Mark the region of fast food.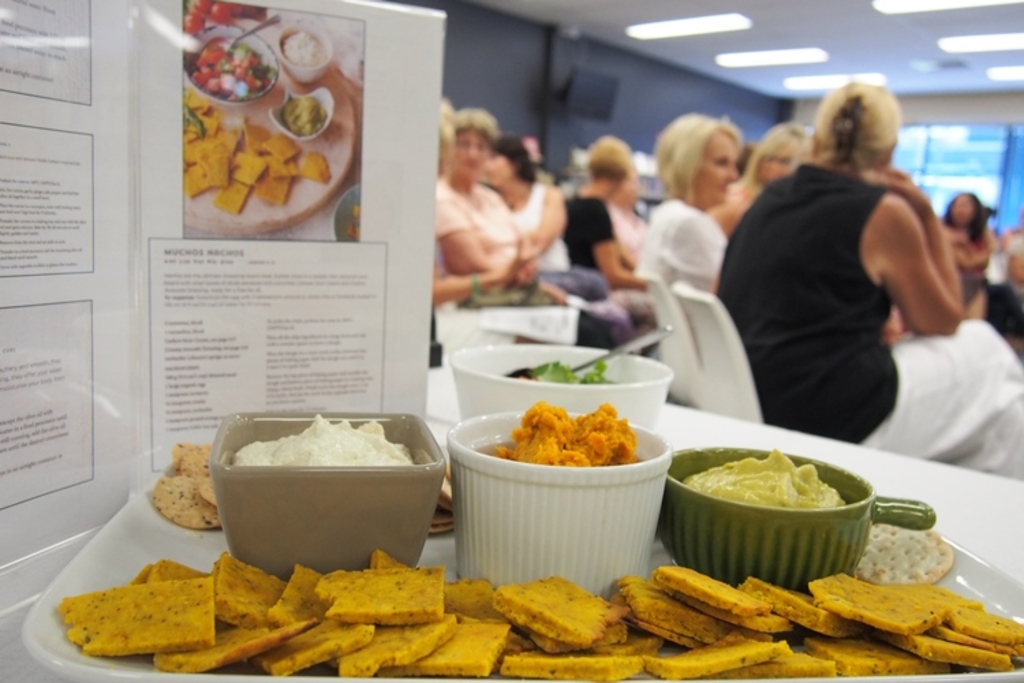
Region: <box>370,616,508,675</box>.
